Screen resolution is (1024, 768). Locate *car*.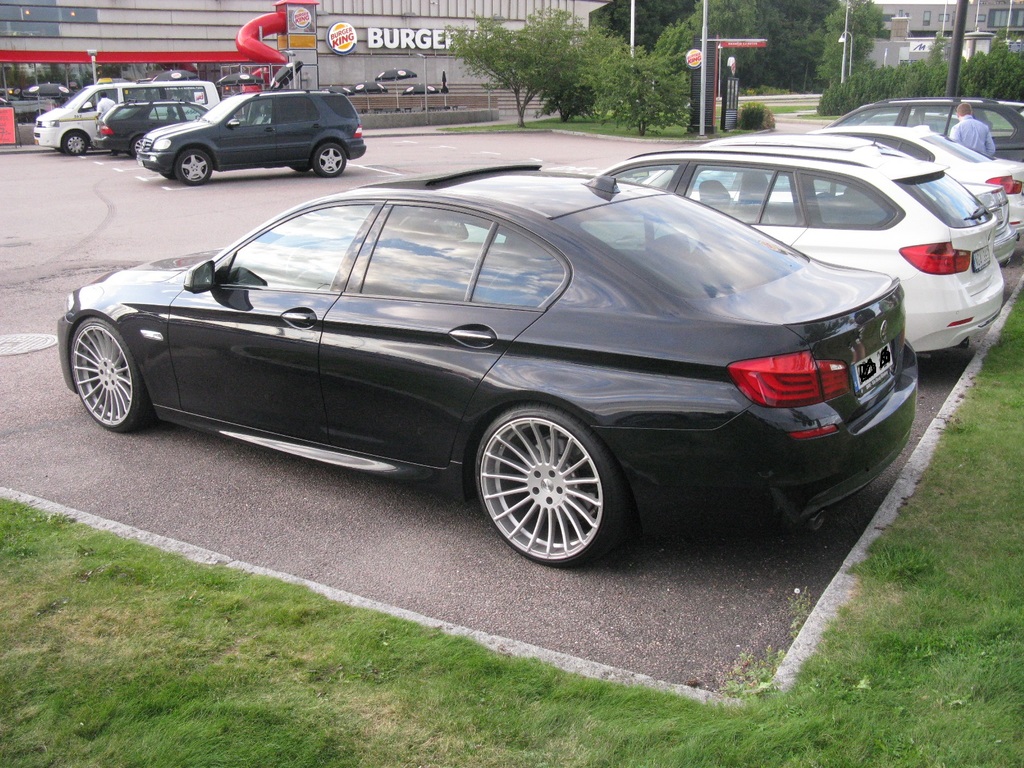
(133, 88, 367, 188).
